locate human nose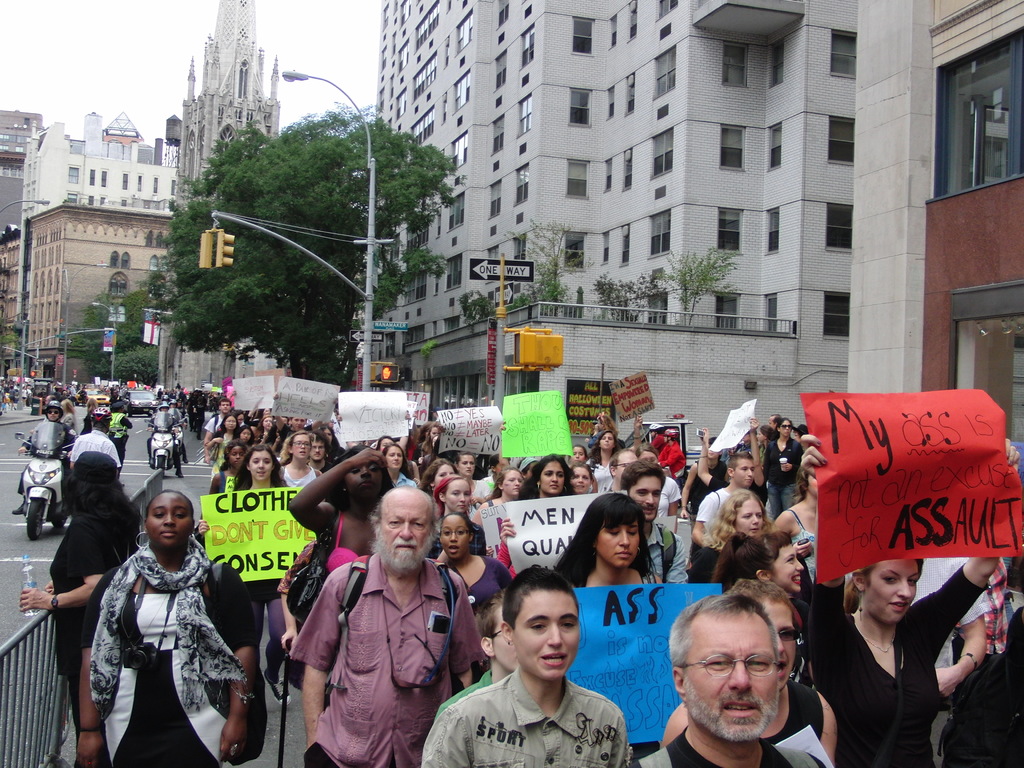
rect(751, 515, 758, 527)
